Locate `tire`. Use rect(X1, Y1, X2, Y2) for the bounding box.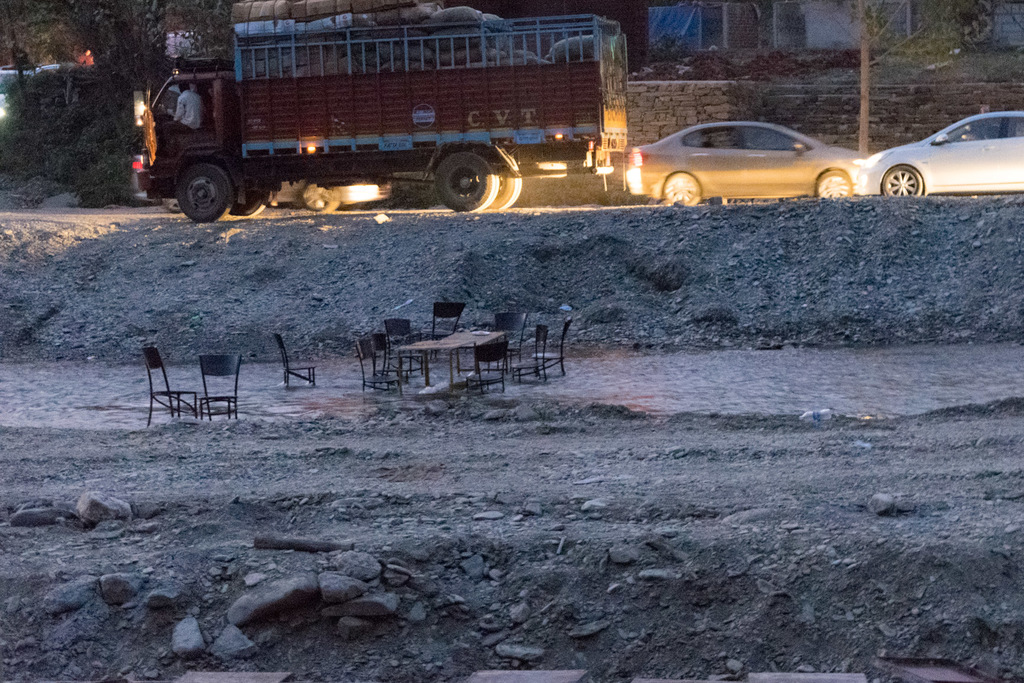
rect(228, 185, 263, 217).
